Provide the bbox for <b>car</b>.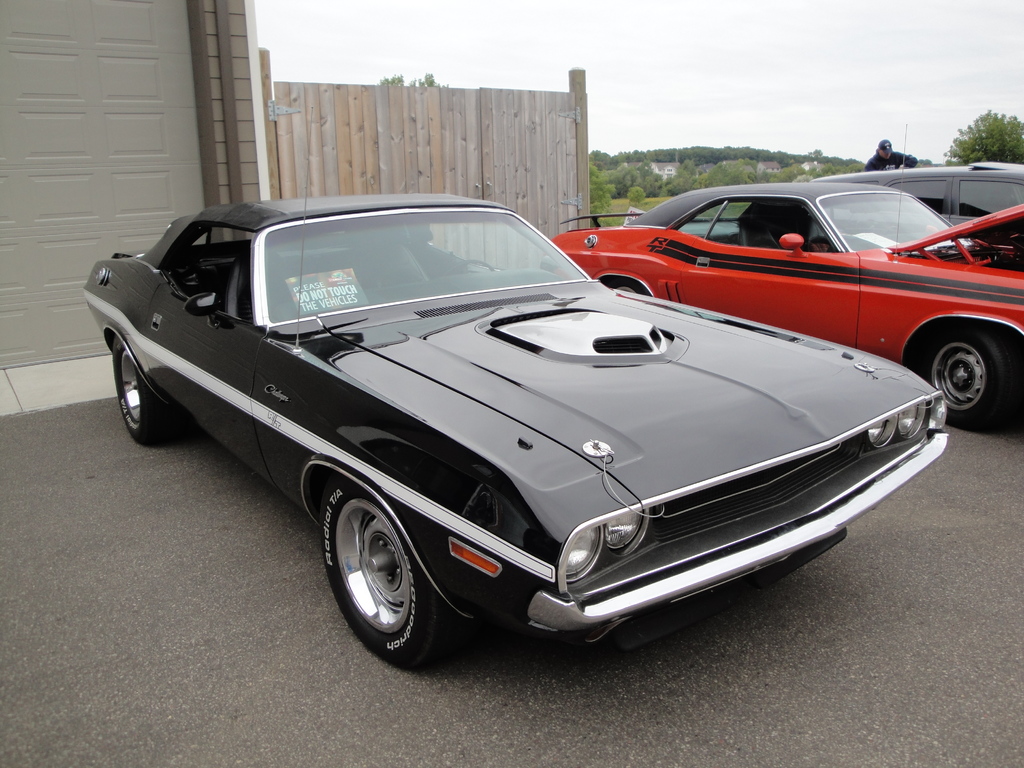
rect(77, 191, 950, 669).
